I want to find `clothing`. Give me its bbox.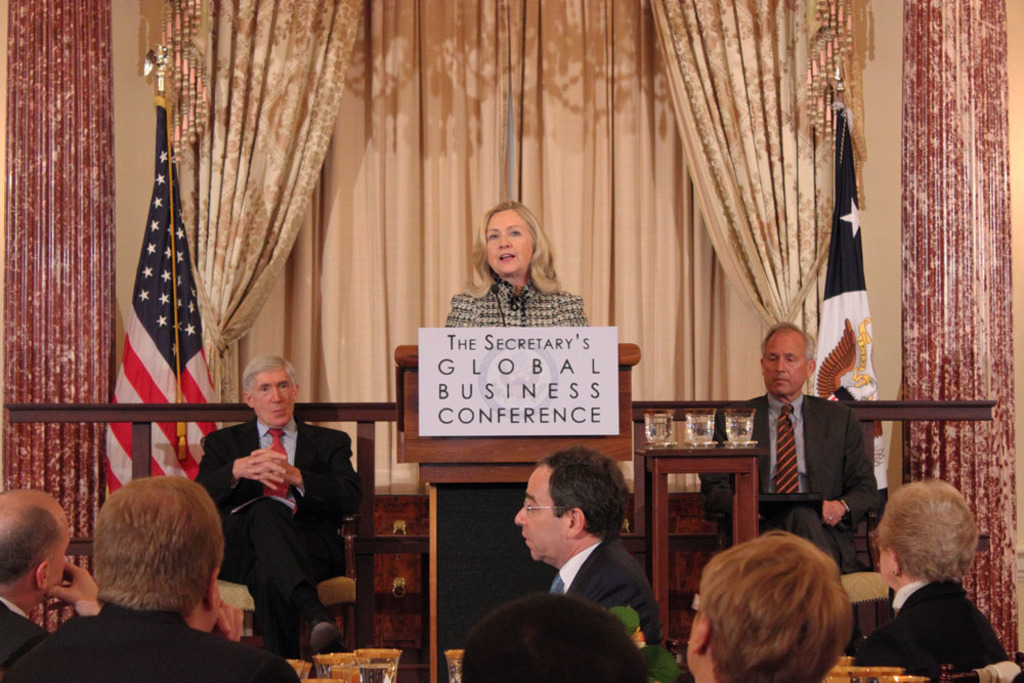
left=841, top=575, right=1008, bottom=677.
